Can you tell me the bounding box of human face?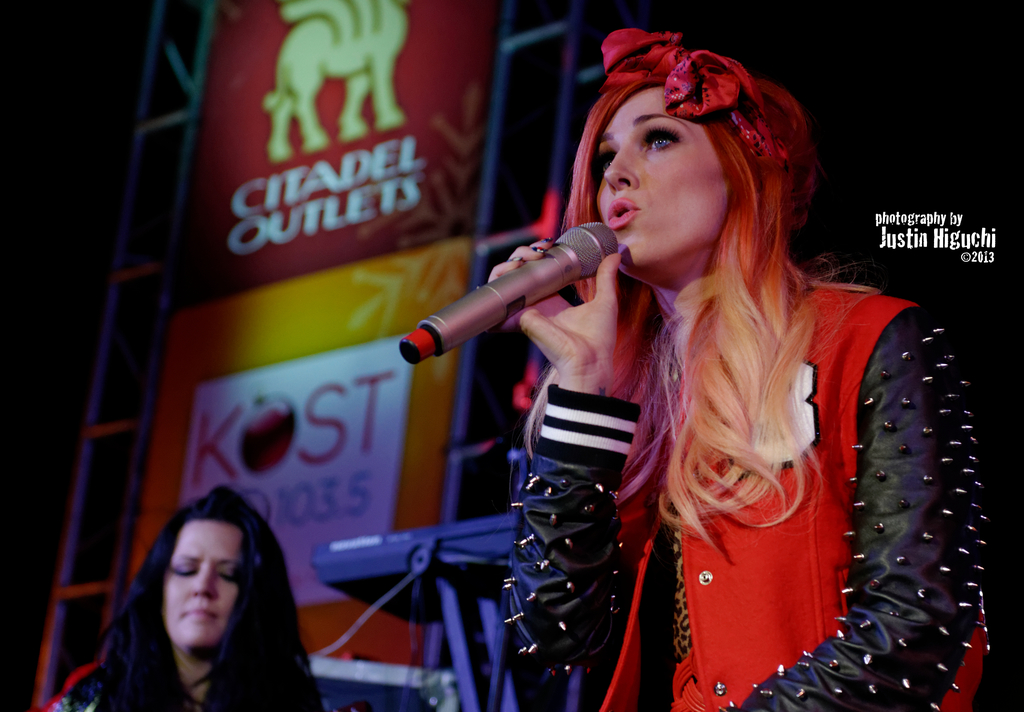
[left=165, top=523, right=243, bottom=644].
